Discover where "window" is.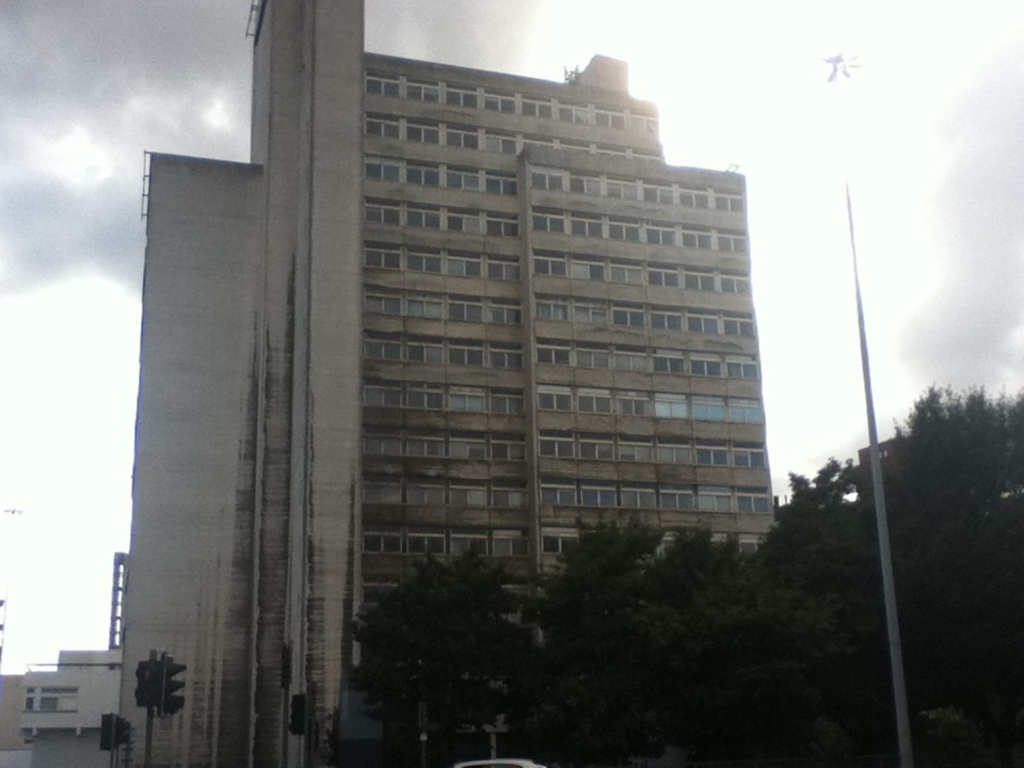
Discovered at detection(711, 192, 746, 213).
